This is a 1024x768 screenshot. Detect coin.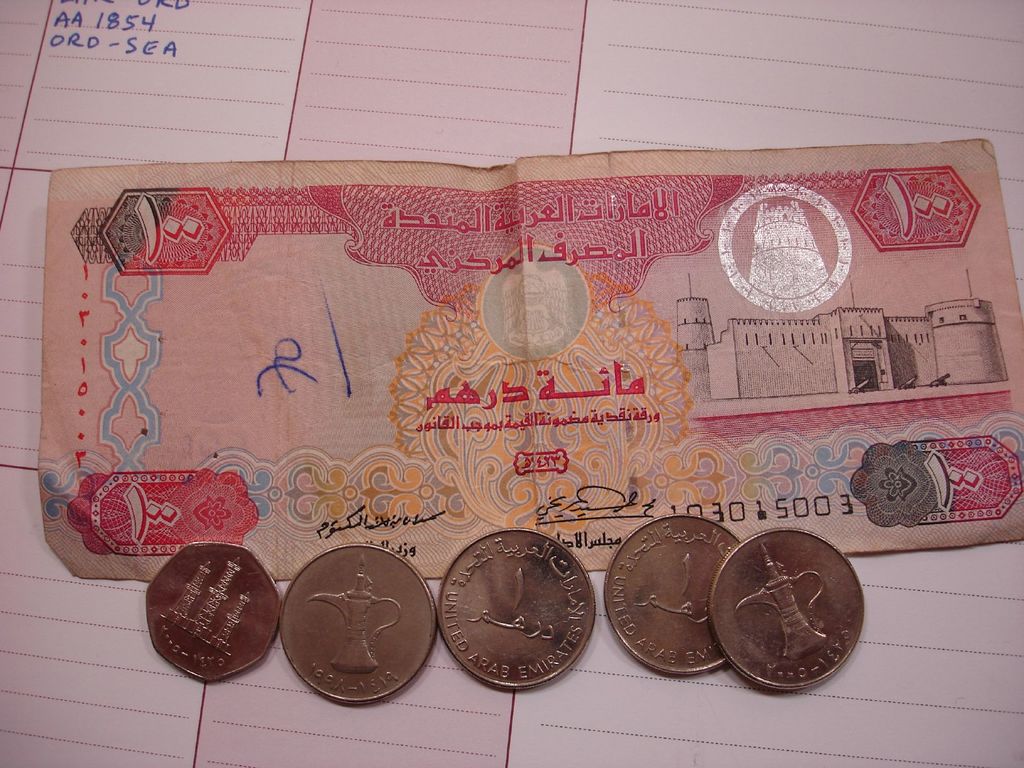
277:541:440:708.
